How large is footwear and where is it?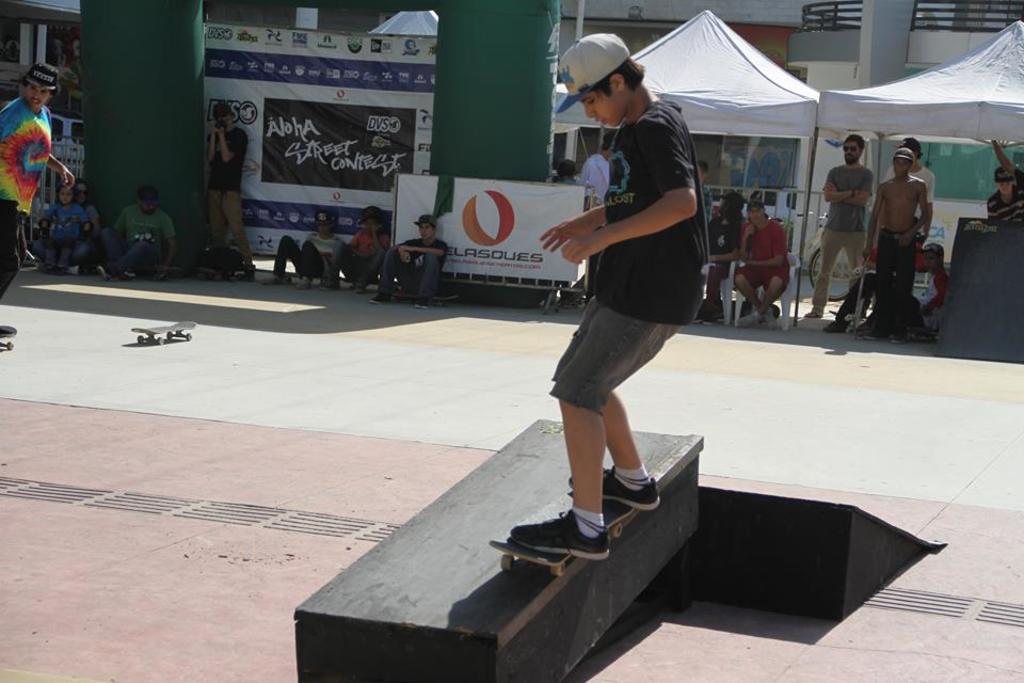
Bounding box: l=892, t=331, r=907, b=342.
